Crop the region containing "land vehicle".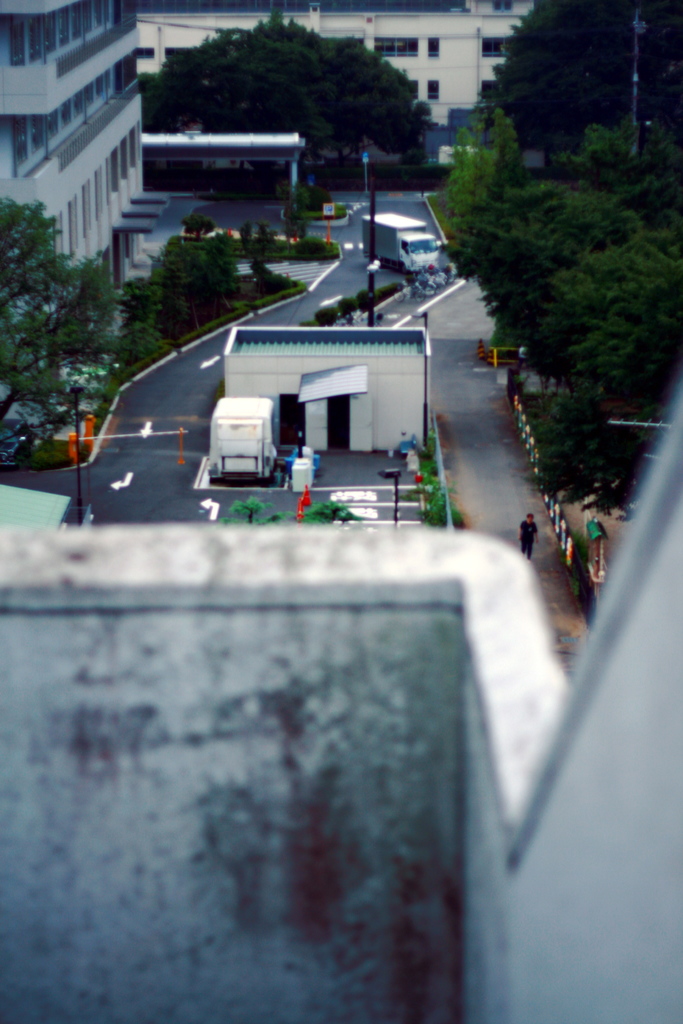
Crop region: 357,207,439,273.
